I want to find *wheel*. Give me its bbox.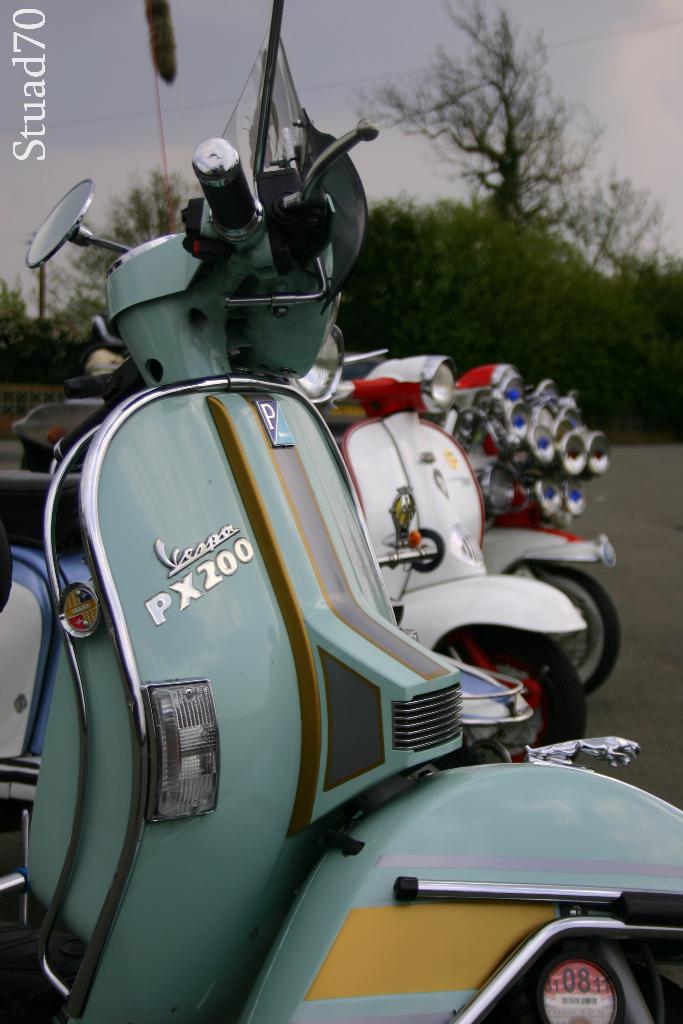
select_region(516, 556, 610, 687).
